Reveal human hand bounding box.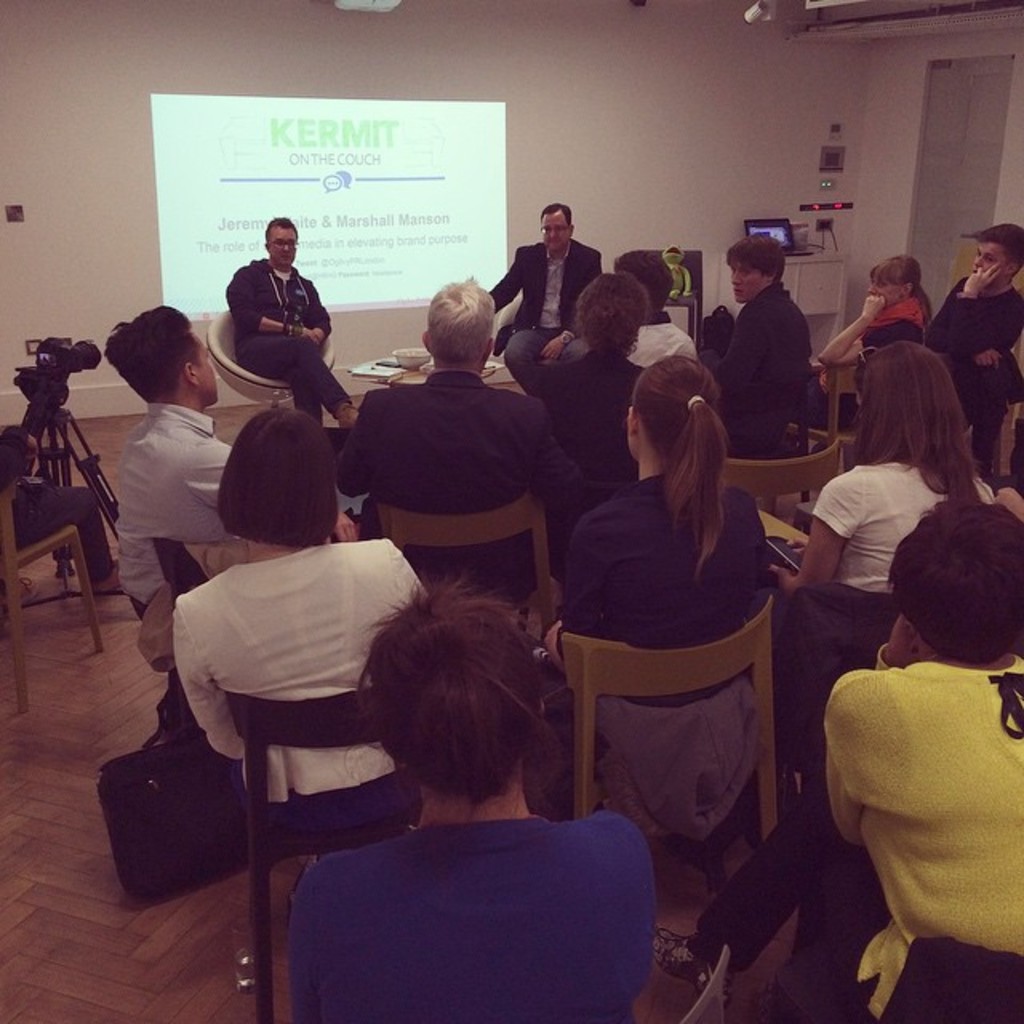
Revealed: 768/563/794/592.
